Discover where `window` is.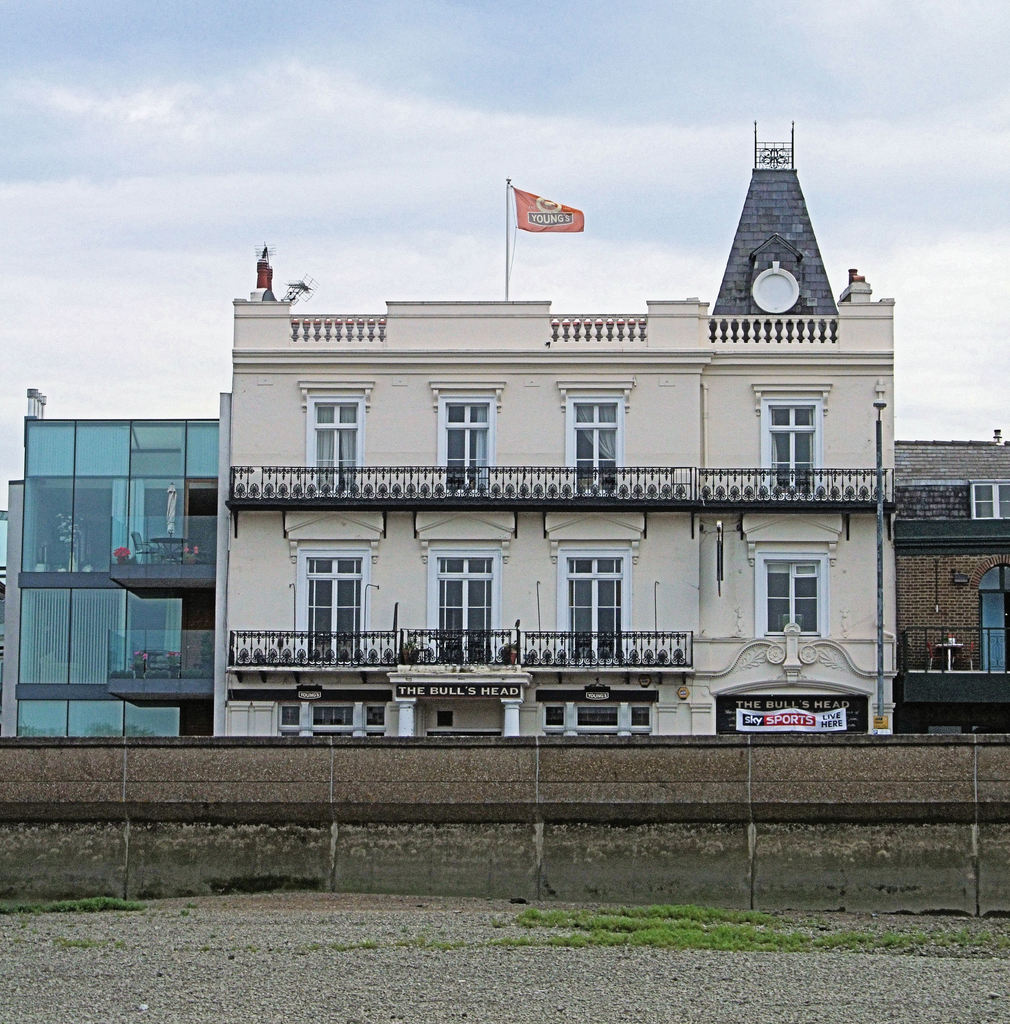
Discovered at 426,379,505,493.
